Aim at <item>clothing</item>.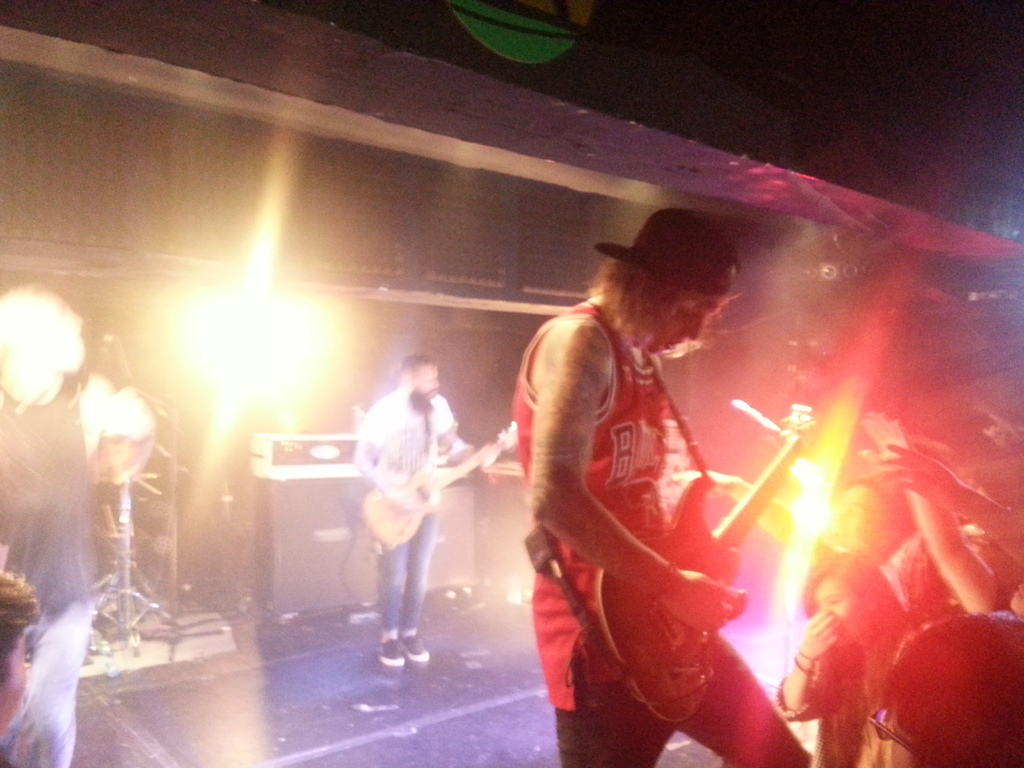
Aimed at 344,360,475,652.
